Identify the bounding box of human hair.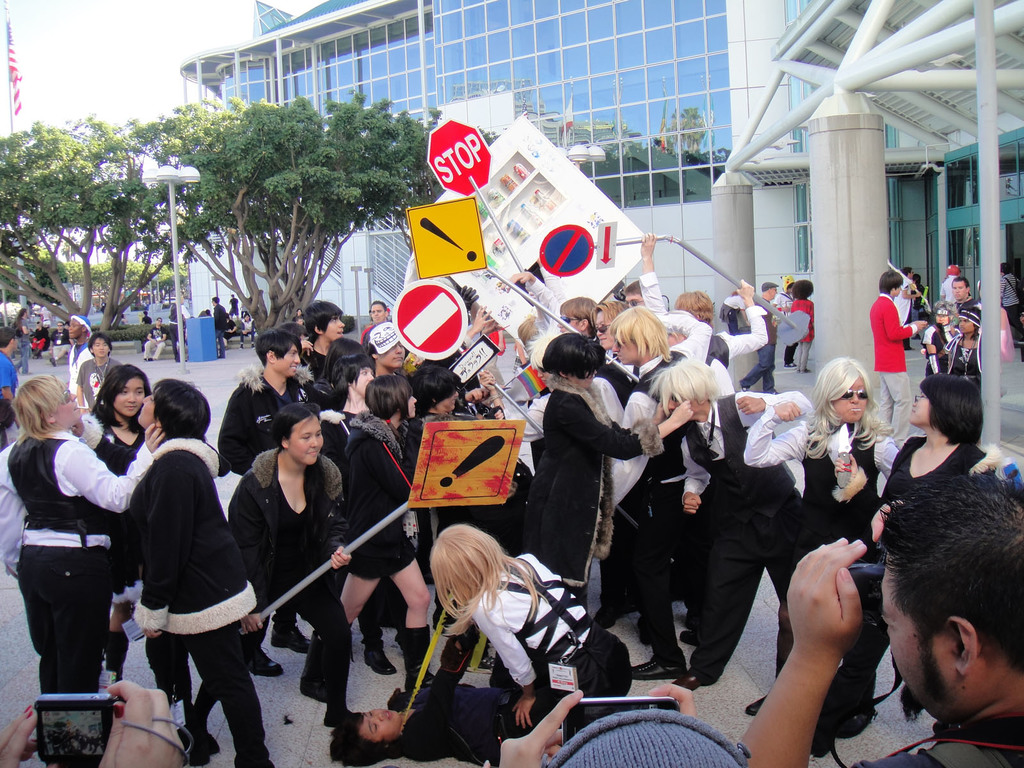
429 525 544 636.
